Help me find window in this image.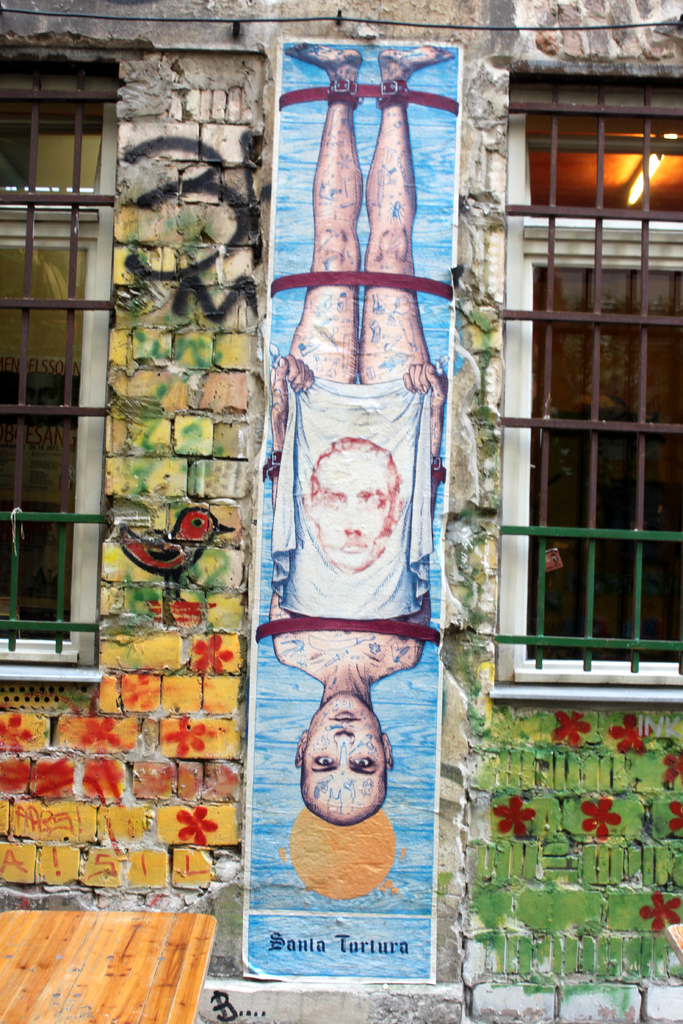
Found it: 0,49,115,682.
